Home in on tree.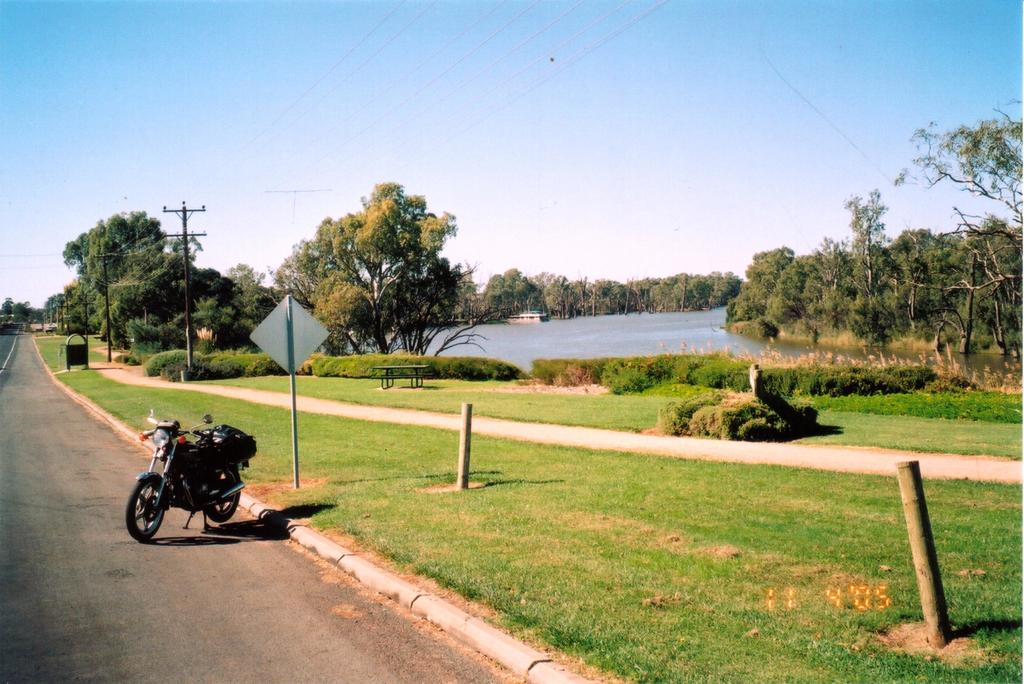
Homed in at l=902, t=102, r=1023, b=355.
